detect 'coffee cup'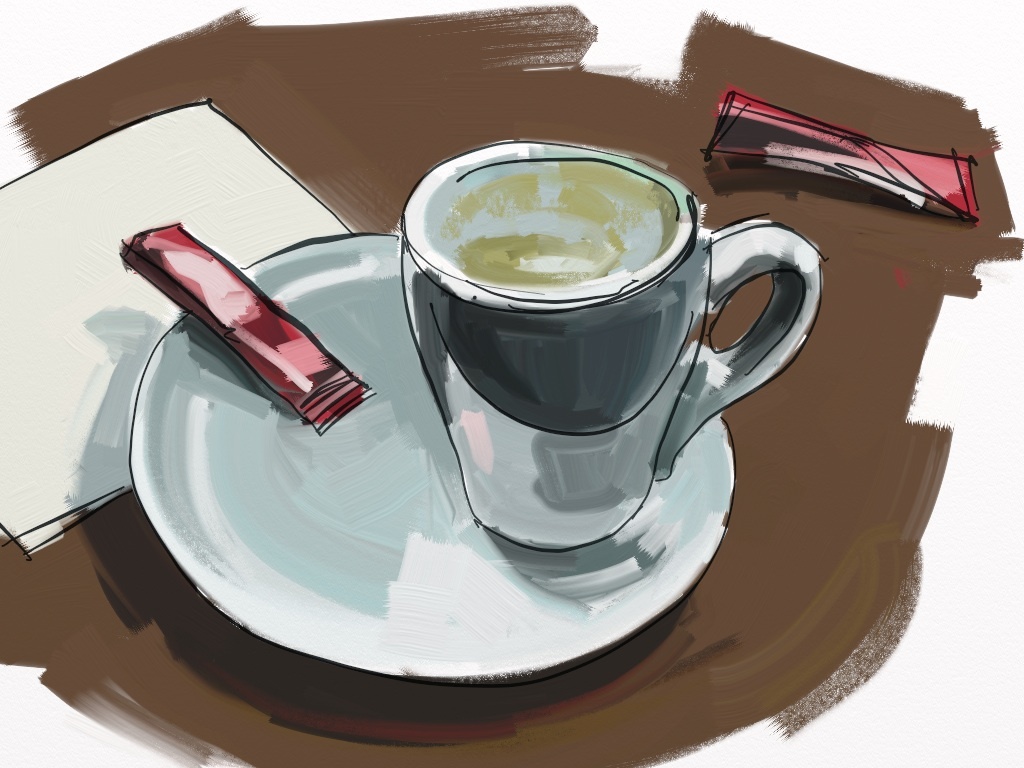
<region>400, 138, 827, 552</region>
